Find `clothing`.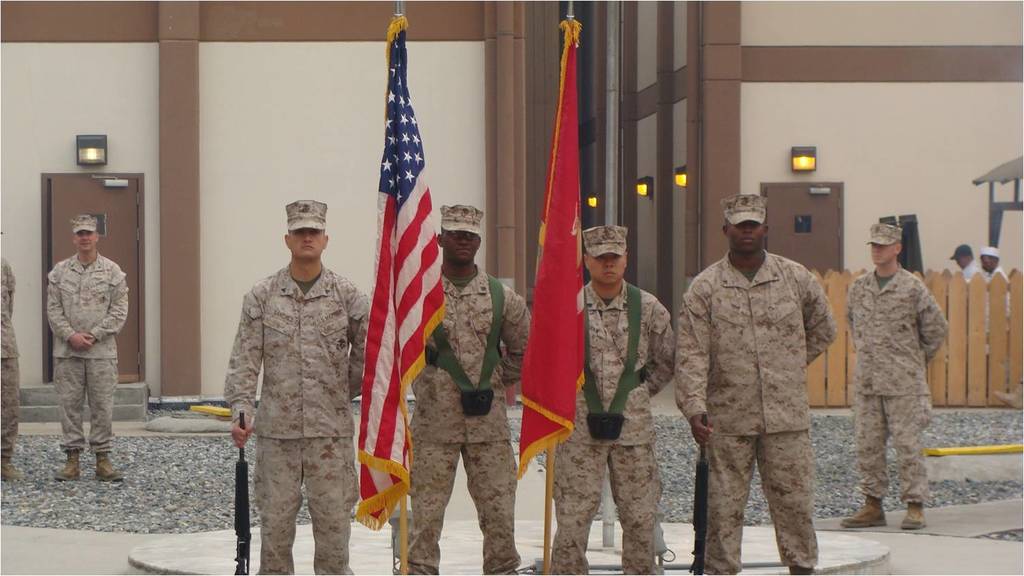
5, 247, 19, 487.
